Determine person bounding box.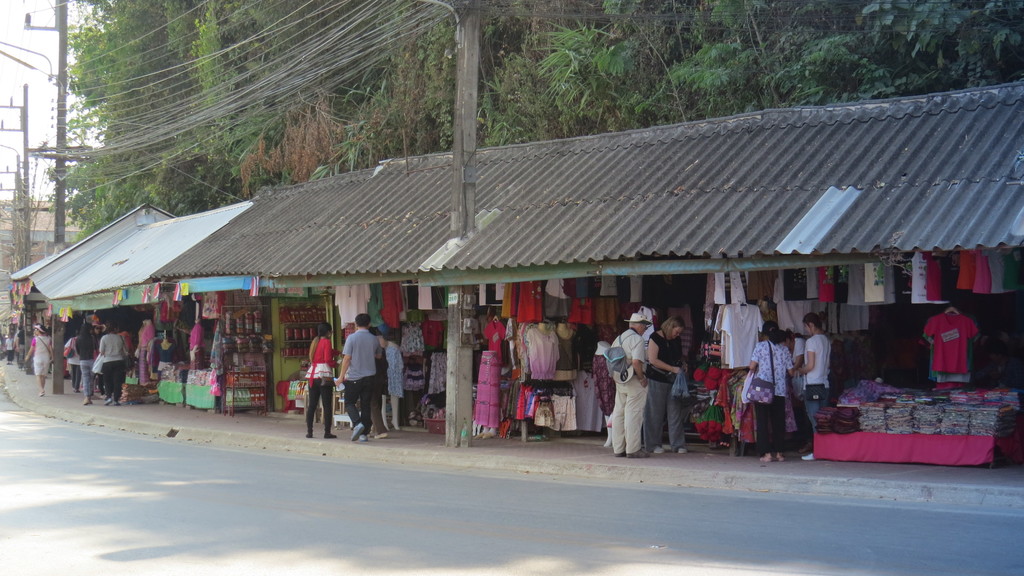
Determined: 748:319:796:462.
